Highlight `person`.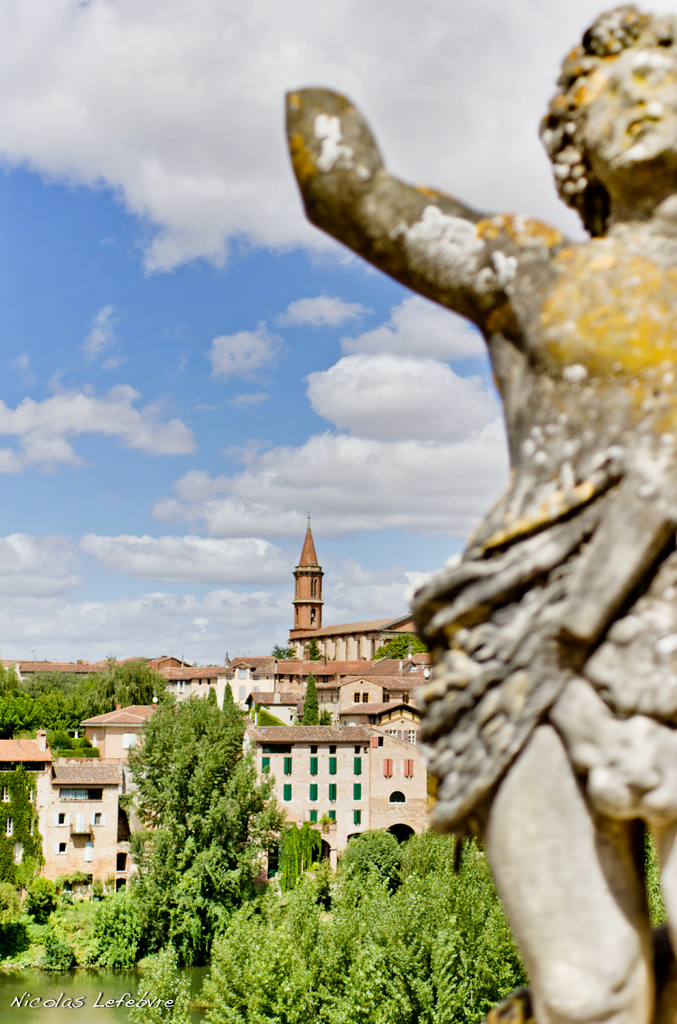
Highlighted region: <box>285,0,676,1023</box>.
